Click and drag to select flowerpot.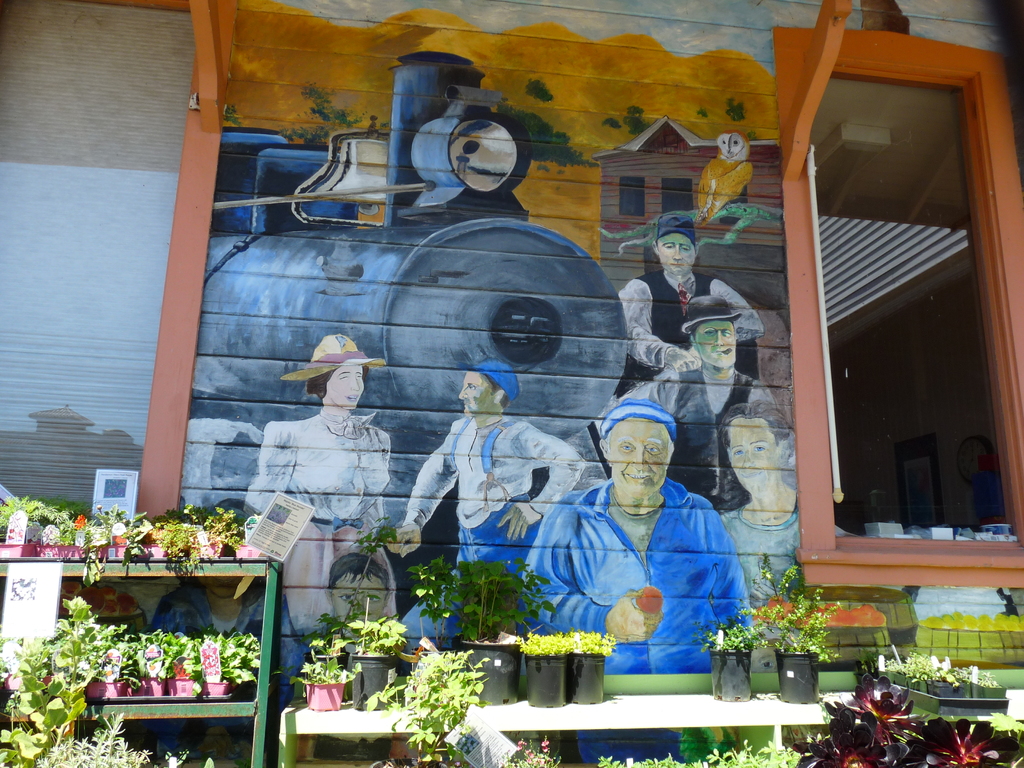
Selection: {"left": 773, "top": 648, "right": 821, "bottom": 706}.
